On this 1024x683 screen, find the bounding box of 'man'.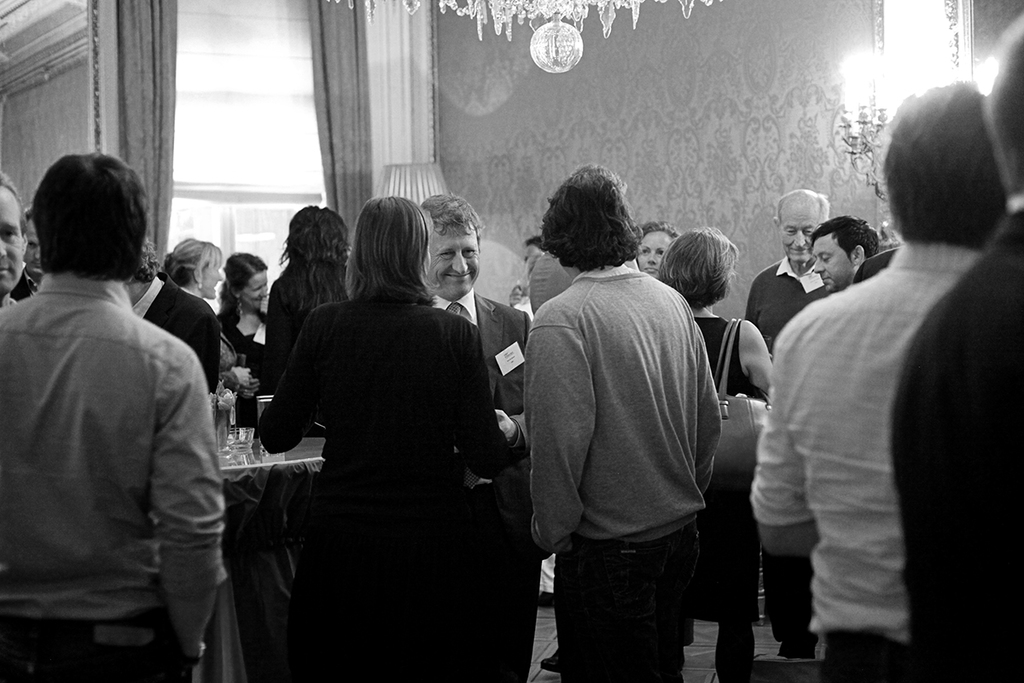
Bounding box: (796,210,881,300).
